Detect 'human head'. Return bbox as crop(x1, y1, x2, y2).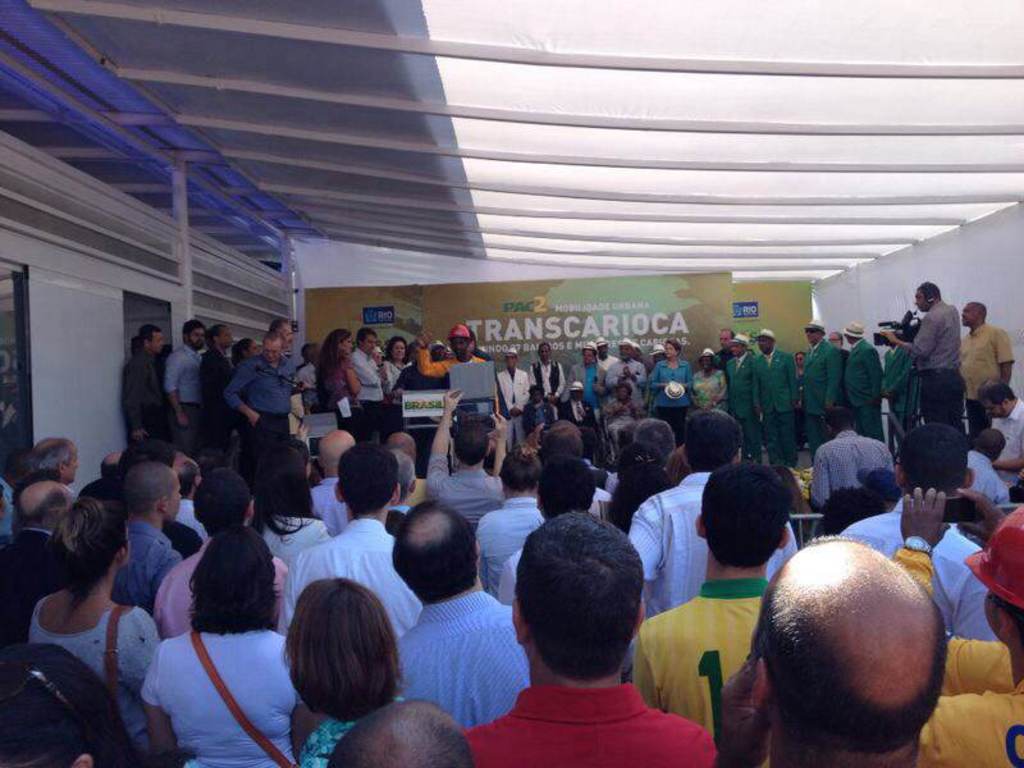
crop(698, 351, 716, 376).
